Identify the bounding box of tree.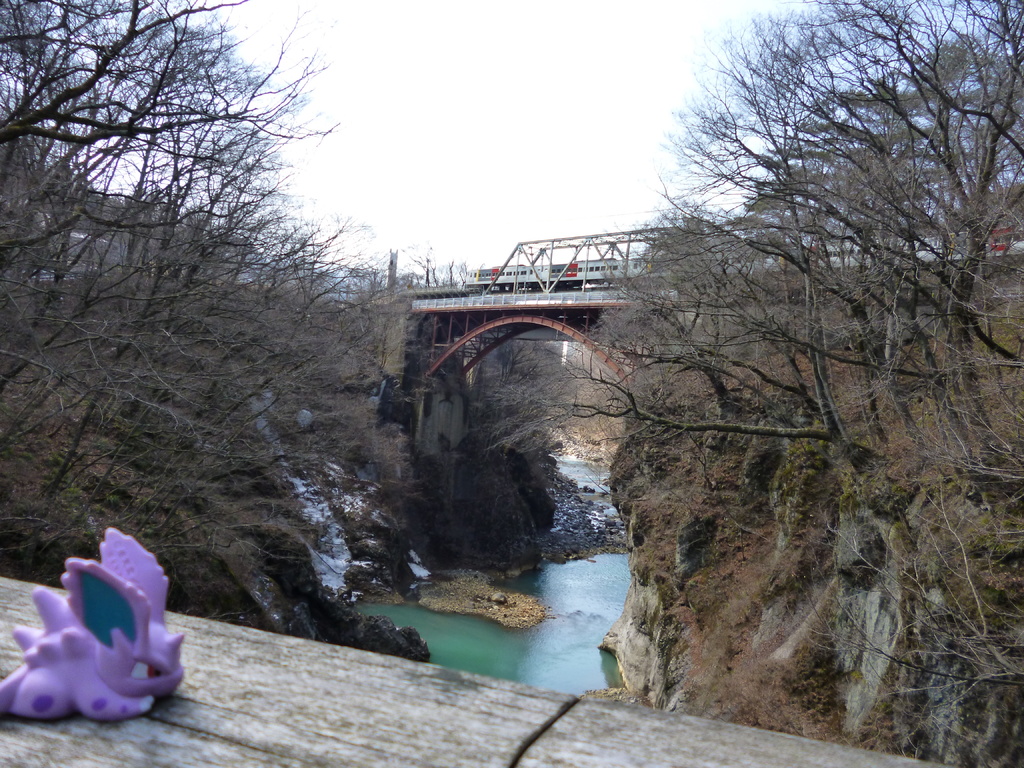
{"x1": 523, "y1": 0, "x2": 1022, "y2": 490}.
